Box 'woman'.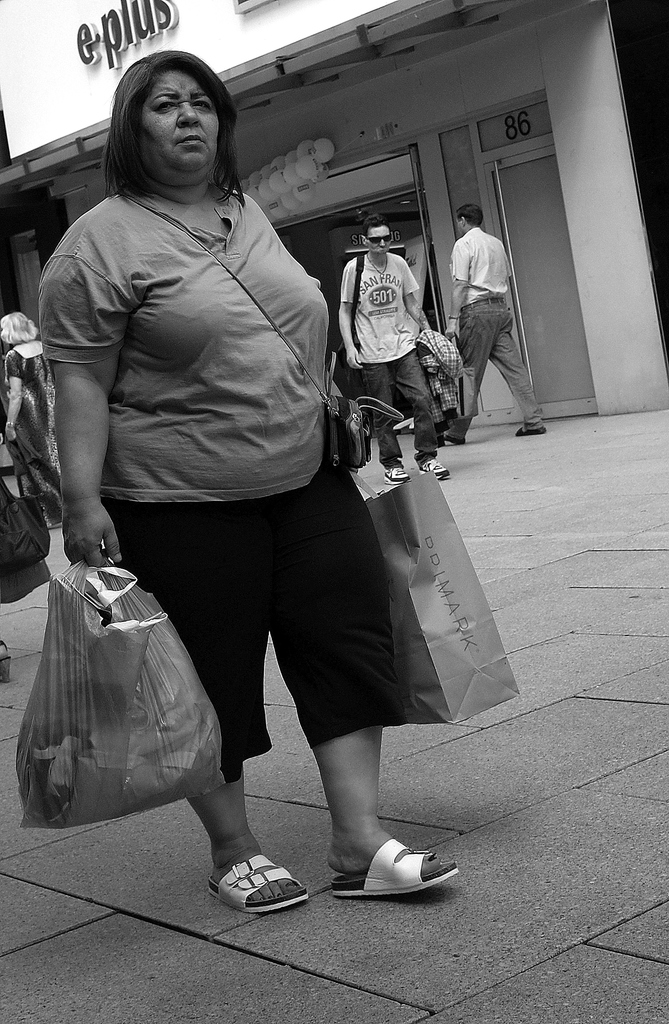
x1=55, y1=65, x2=403, y2=922.
